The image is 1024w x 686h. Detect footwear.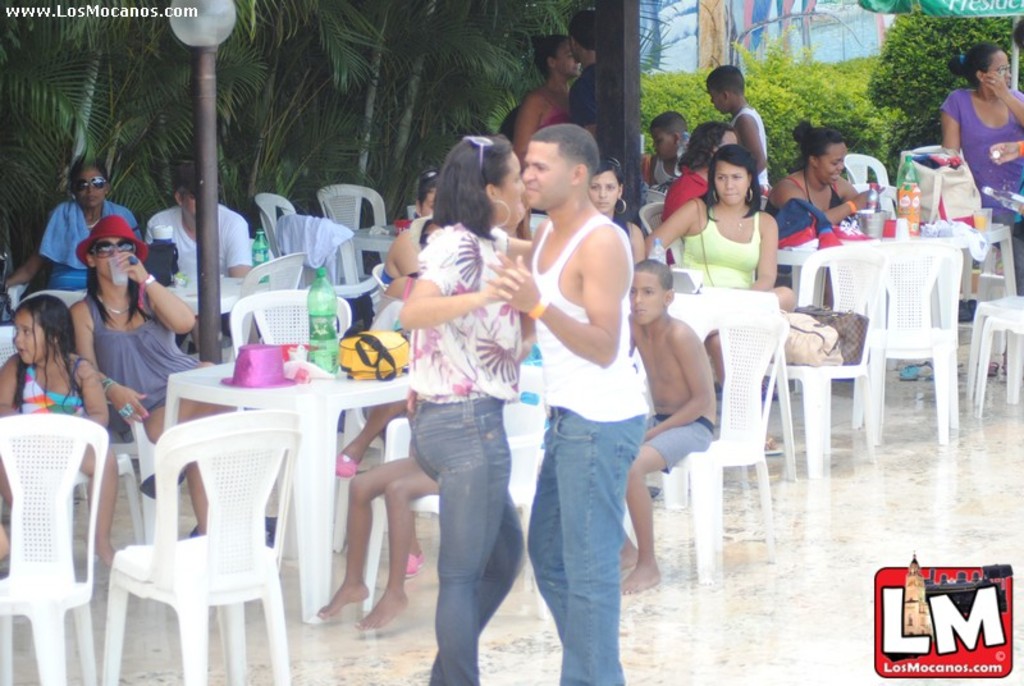
Detection: select_region(399, 544, 429, 581).
